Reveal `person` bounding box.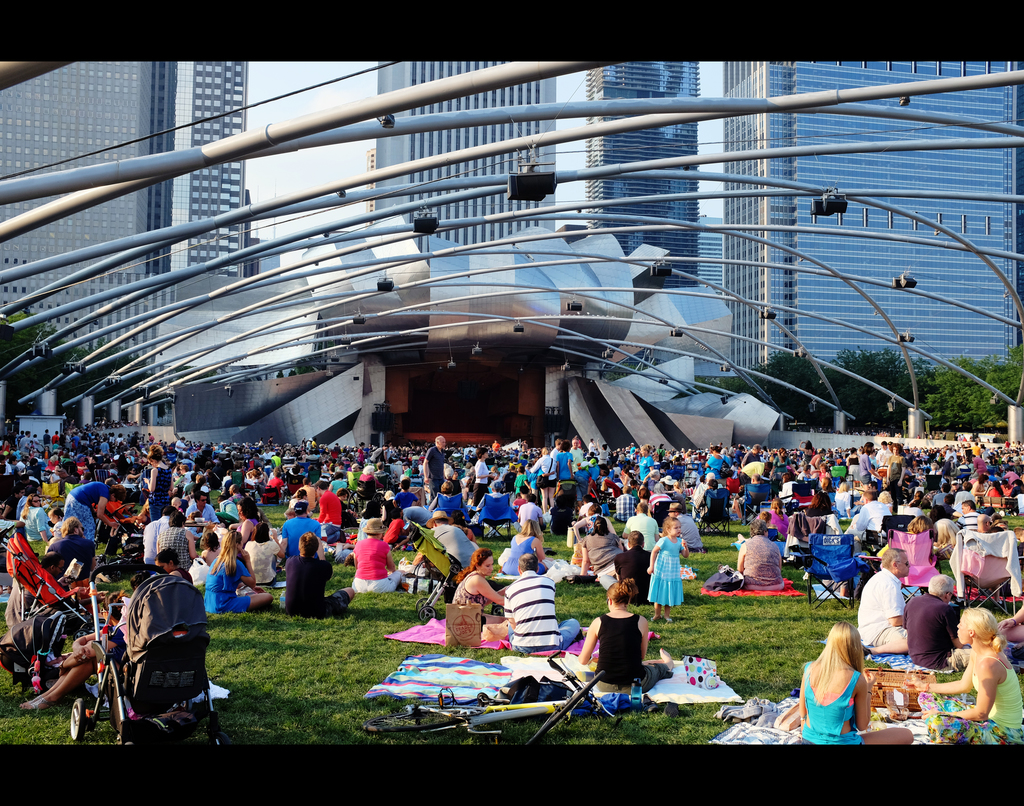
Revealed: 959:497:985:536.
